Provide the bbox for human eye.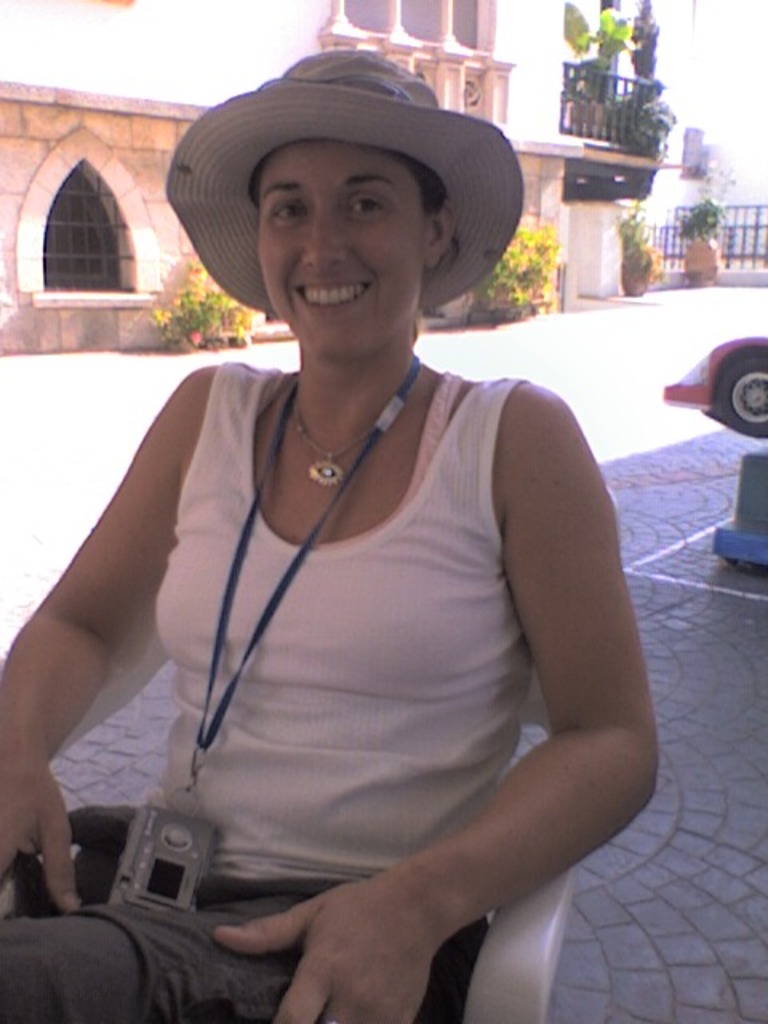
264:200:307:227.
